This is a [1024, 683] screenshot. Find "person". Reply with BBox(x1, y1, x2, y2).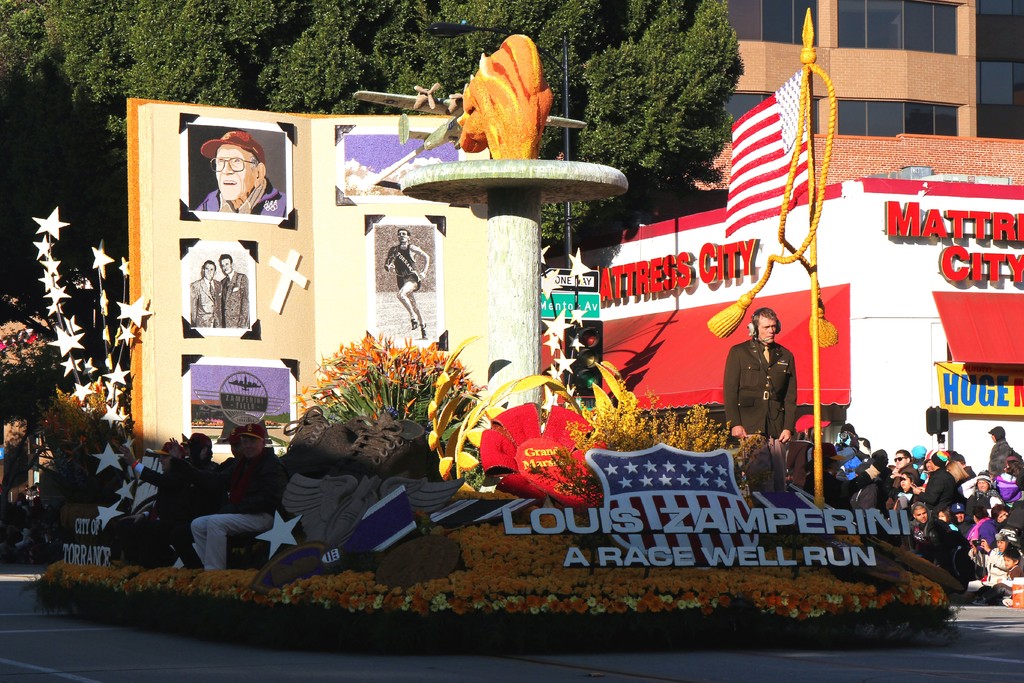
BBox(193, 125, 287, 217).
